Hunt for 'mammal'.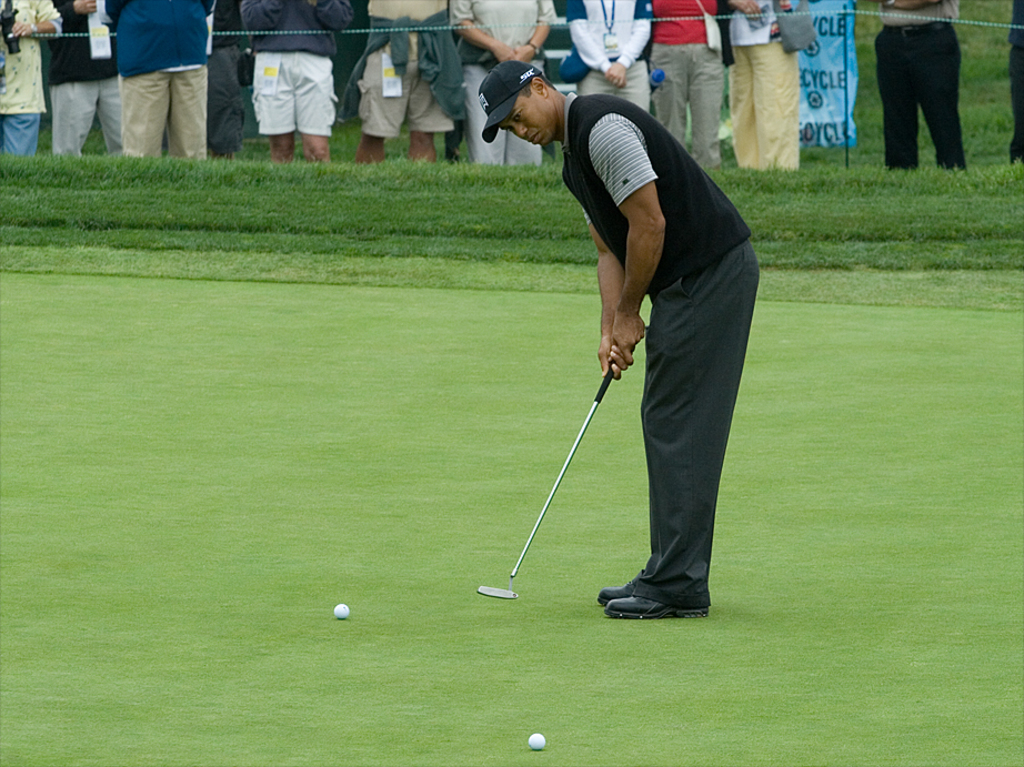
Hunted down at x1=559 y1=0 x2=661 y2=121.
